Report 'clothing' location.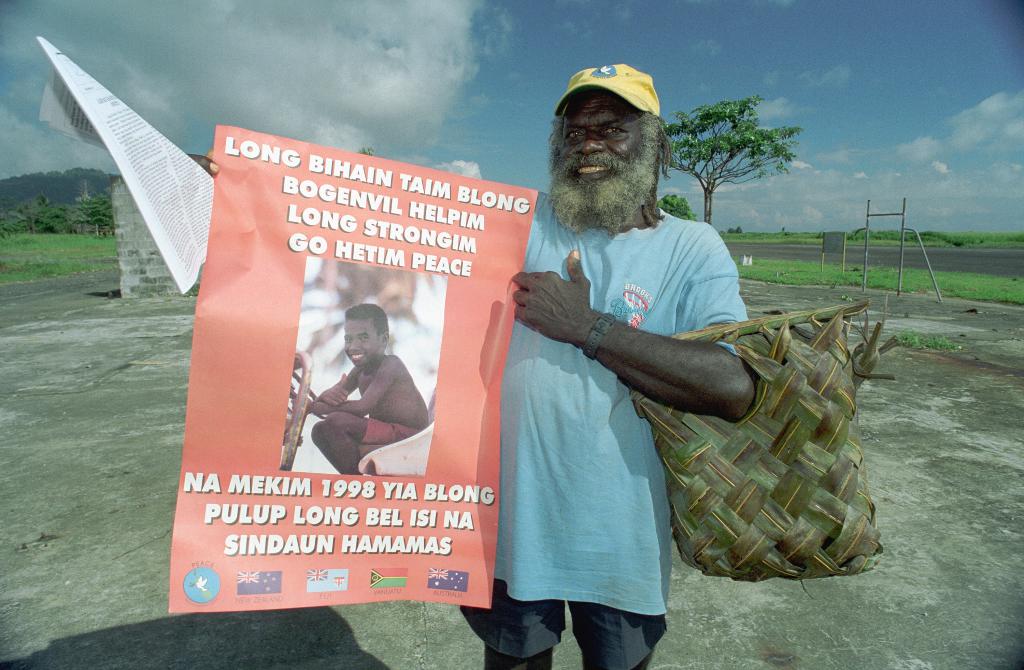
Report: pyautogui.locateOnScreen(507, 203, 748, 669).
